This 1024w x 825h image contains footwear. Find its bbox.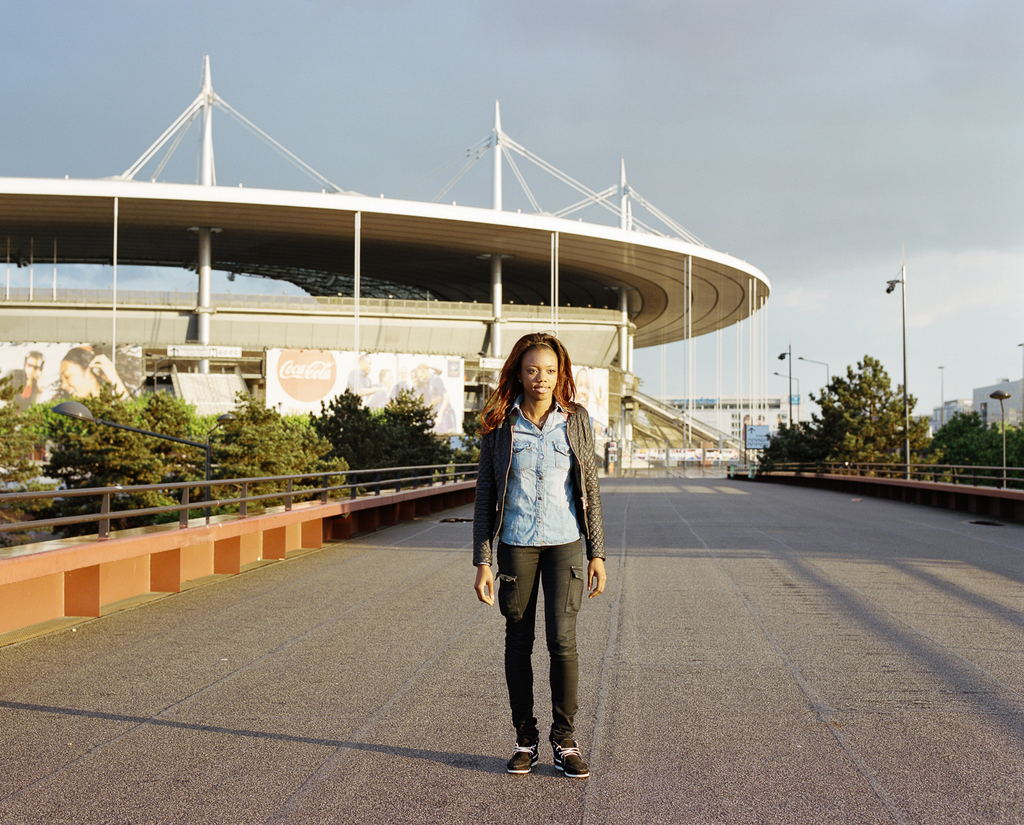
[left=503, top=731, right=549, bottom=772].
